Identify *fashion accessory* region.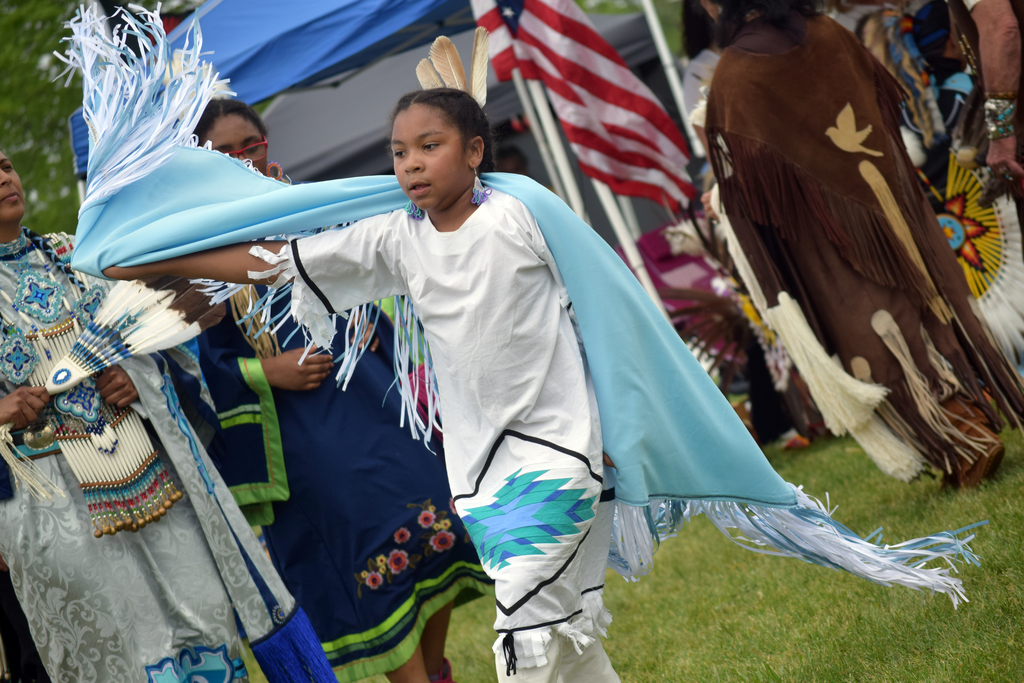
Region: left=474, top=170, right=493, bottom=205.
